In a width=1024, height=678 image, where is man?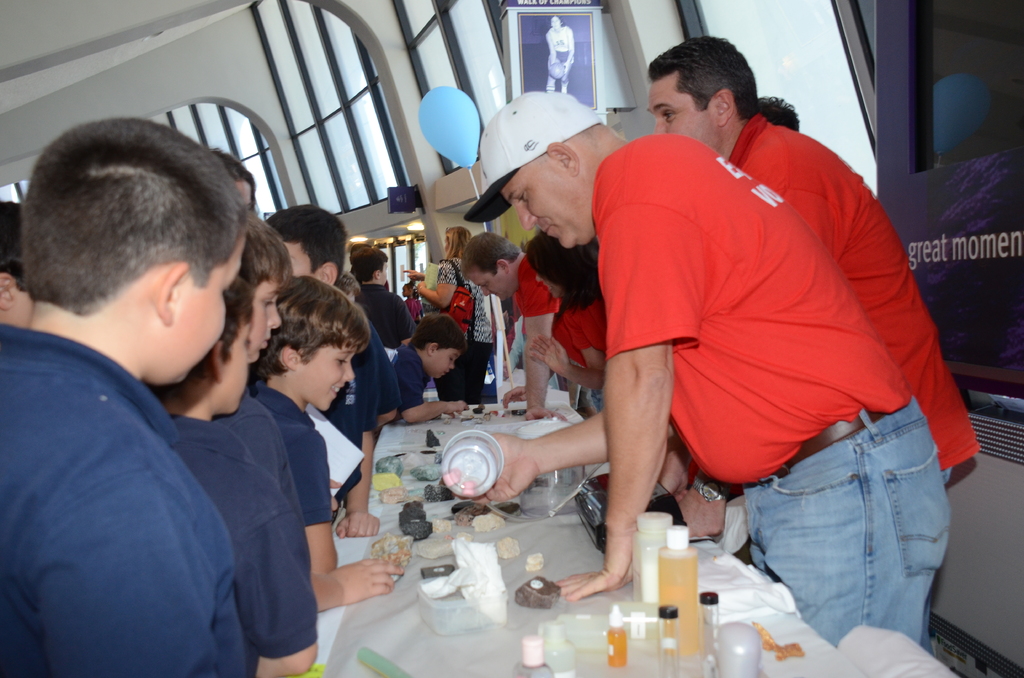
641 29 980 485.
